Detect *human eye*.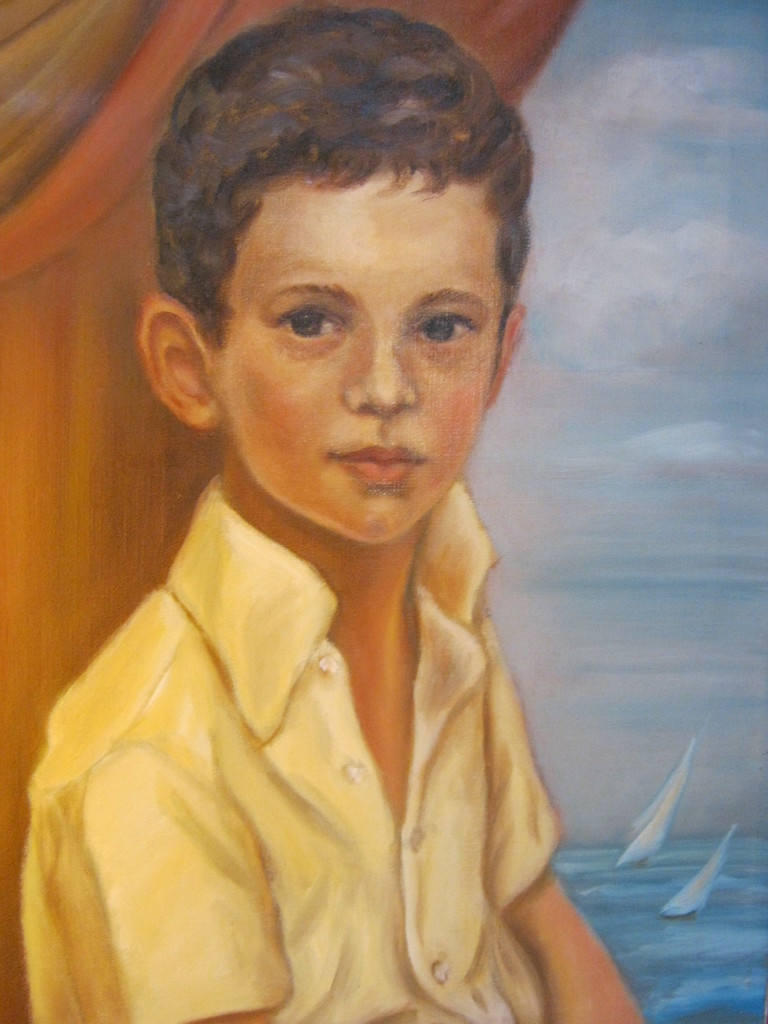
Detected at (x1=259, y1=294, x2=357, y2=357).
